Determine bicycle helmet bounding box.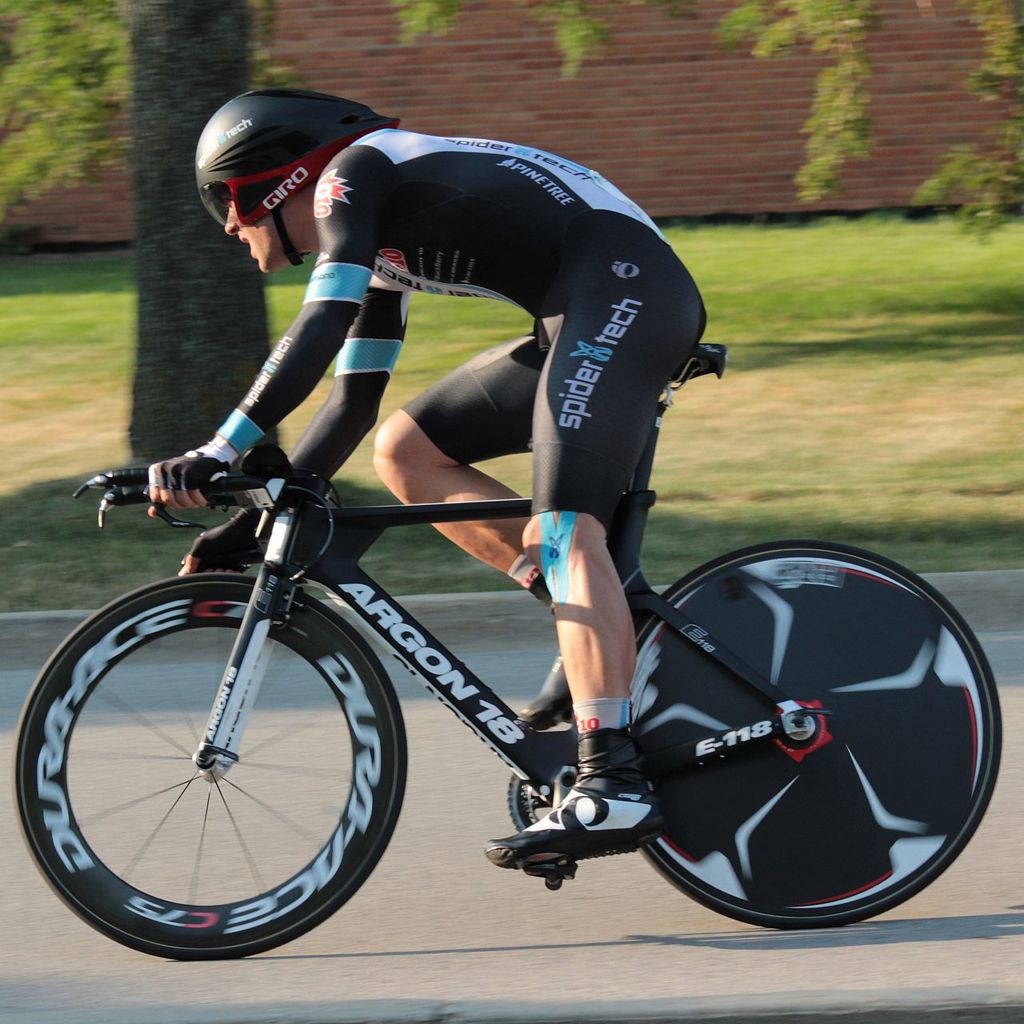
Determined: 196, 88, 402, 254.
